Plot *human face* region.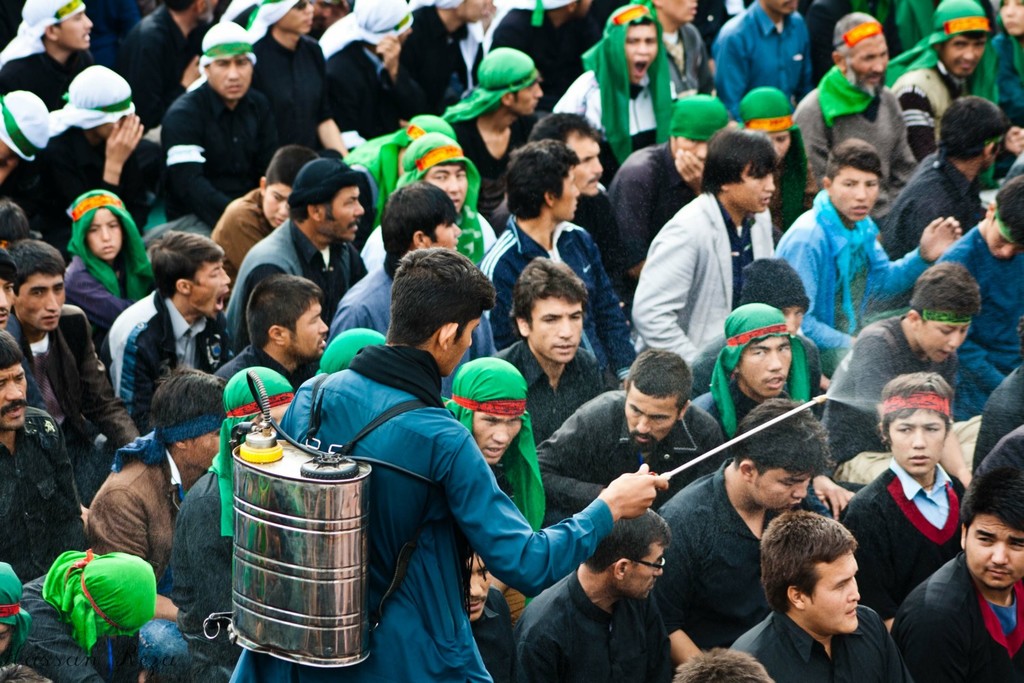
Plotted at {"x1": 999, "y1": 0, "x2": 1023, "y2": 37}.
